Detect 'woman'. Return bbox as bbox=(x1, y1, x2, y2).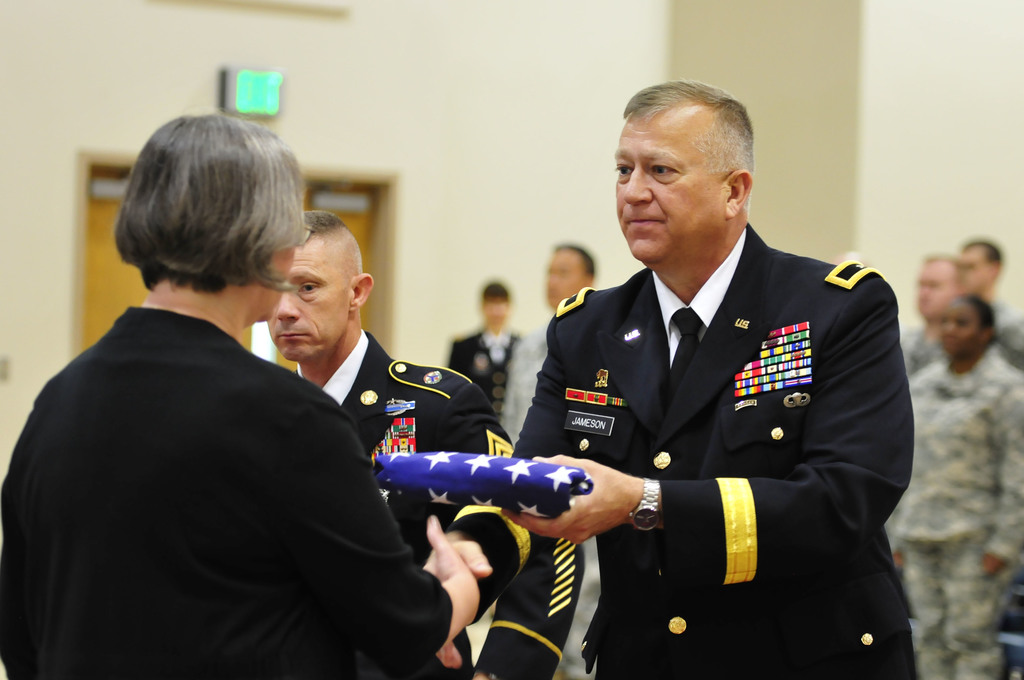
bbox=(881, 298, 1023, 679).
